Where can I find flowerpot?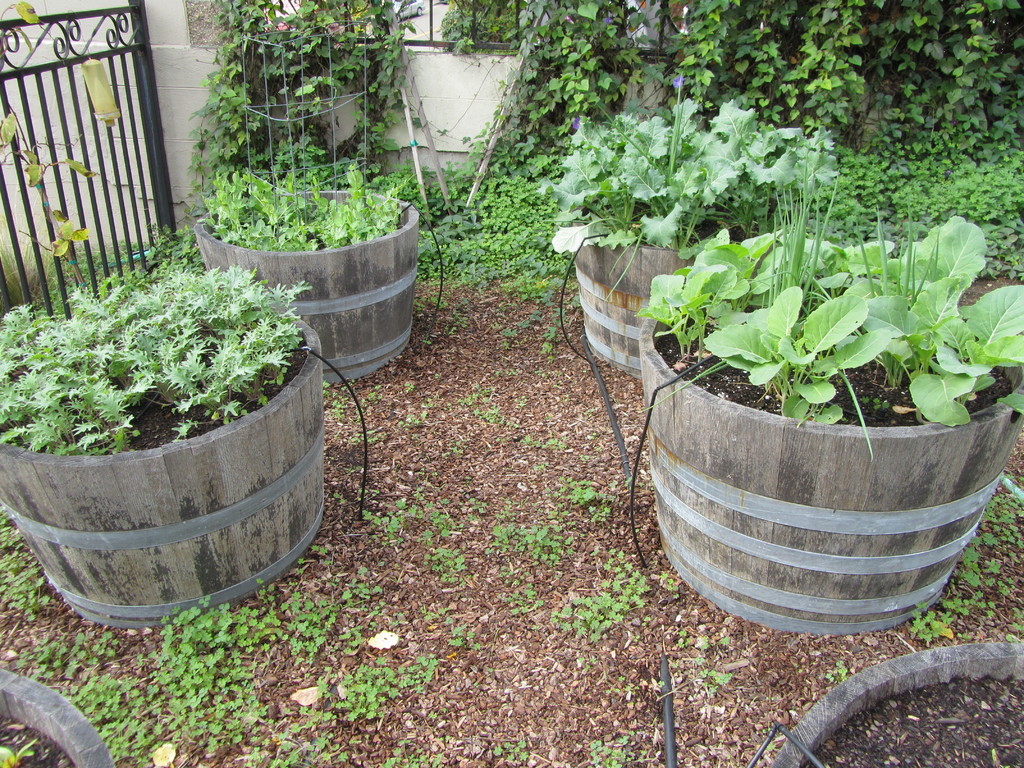
You can find it at box=[196, 184, 422, 385].
